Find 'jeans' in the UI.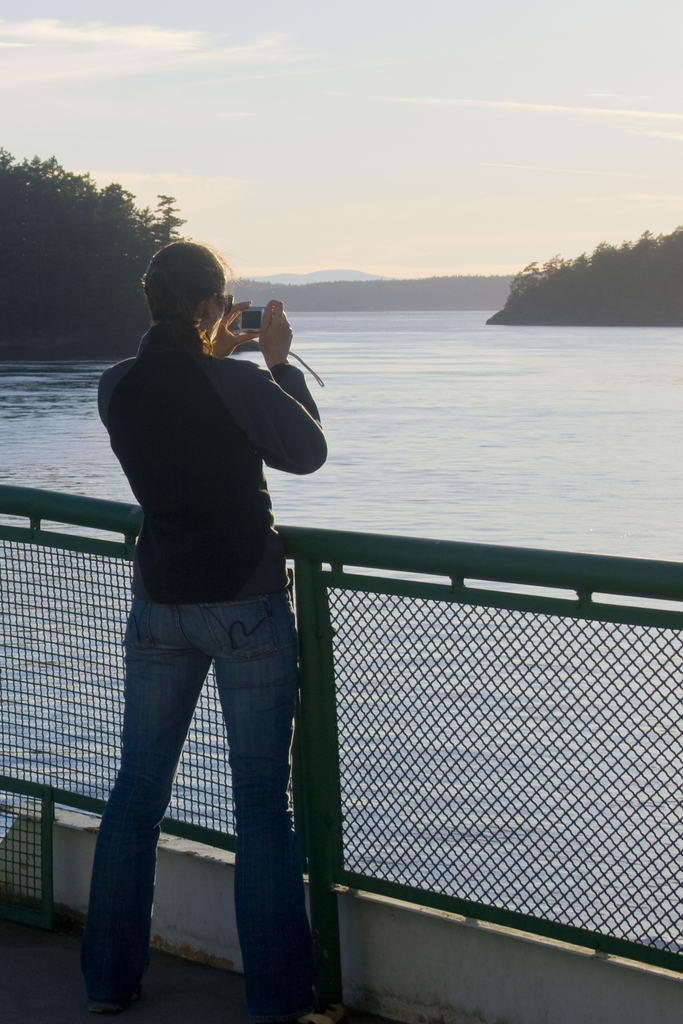
UI element at {"left": 88, "top": 619, "right": 300, "bottom": 1000}.
